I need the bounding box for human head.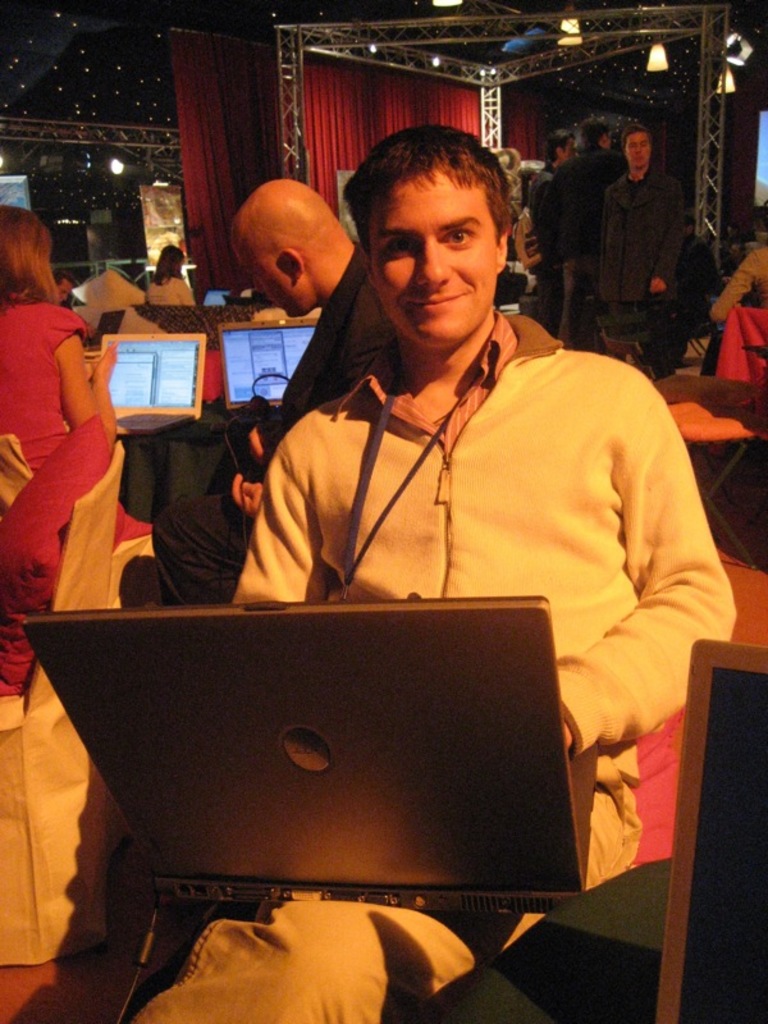
Here it is: <box>51,265,79,305</box>.
